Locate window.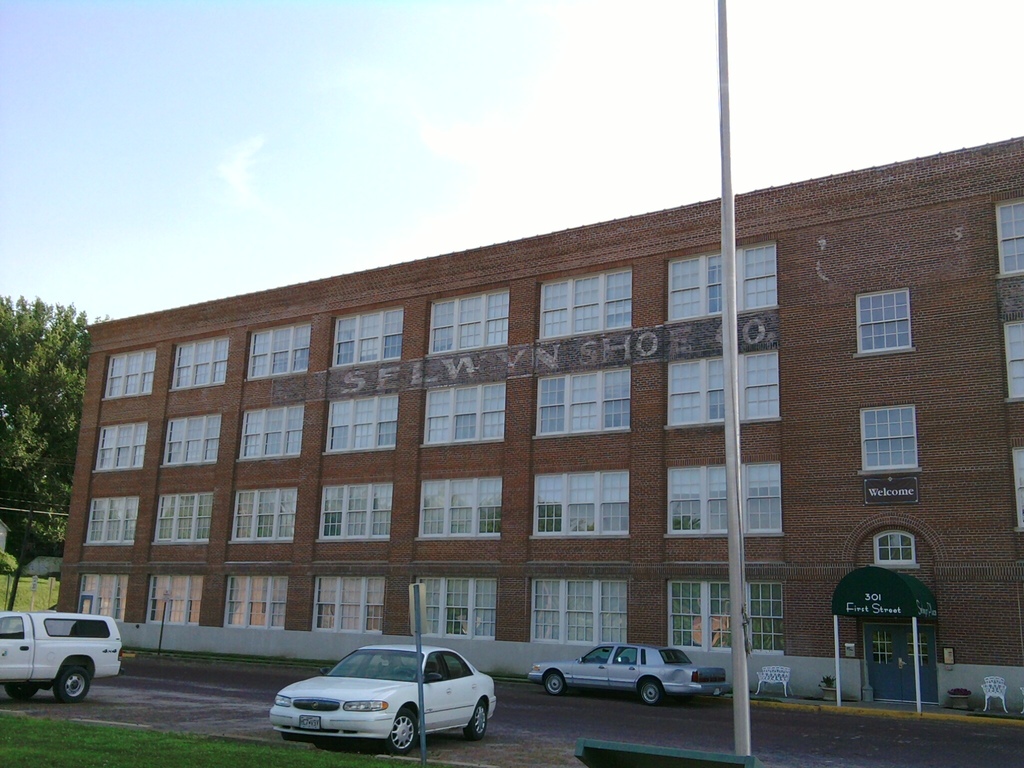
Bounding box: [166,410,225,463].
